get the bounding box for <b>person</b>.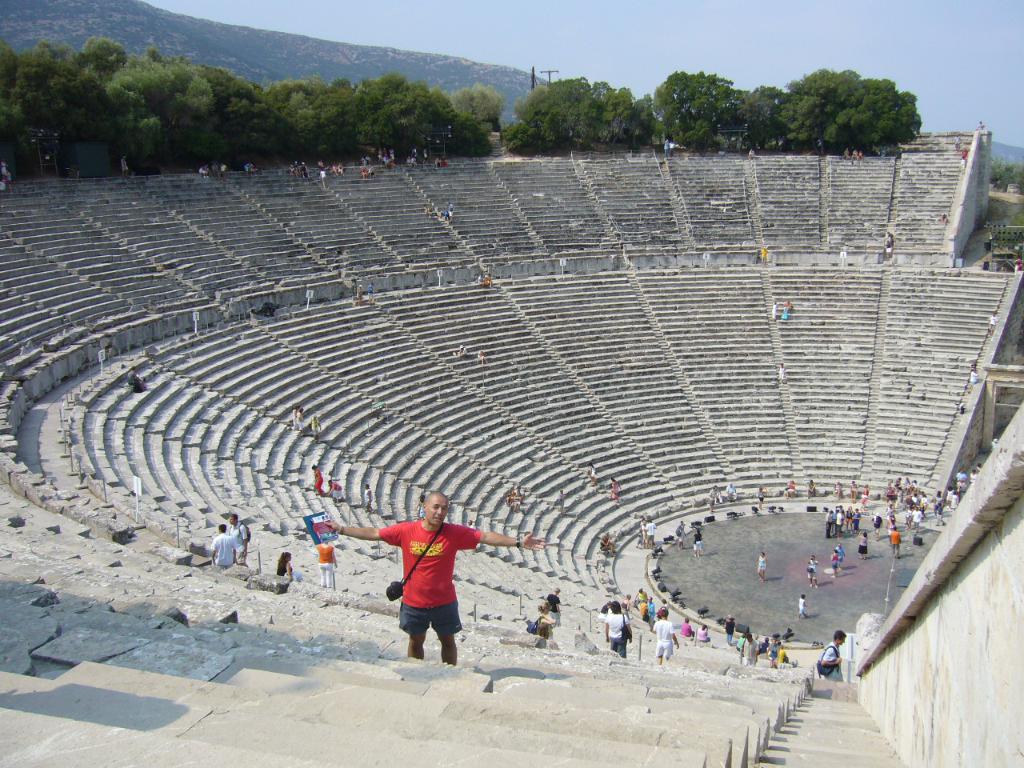
967,367,978,378.
